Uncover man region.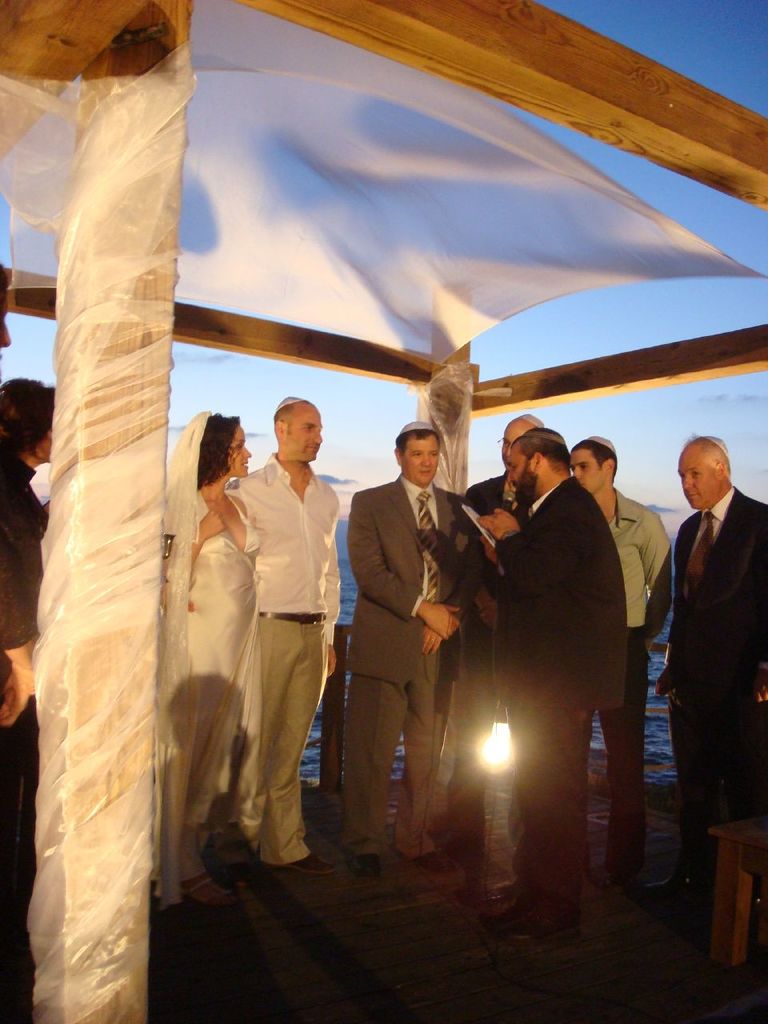
Uncovered: left=338, top=419, right=478, bottom=873.
